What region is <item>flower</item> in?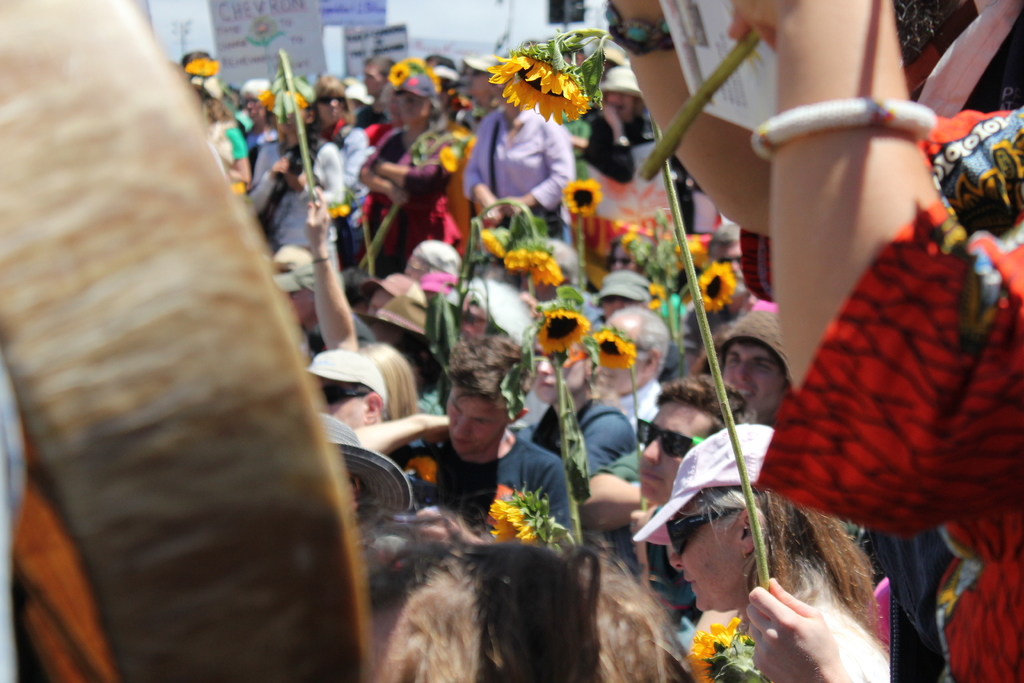
detection(535, 304, 588, 361).
